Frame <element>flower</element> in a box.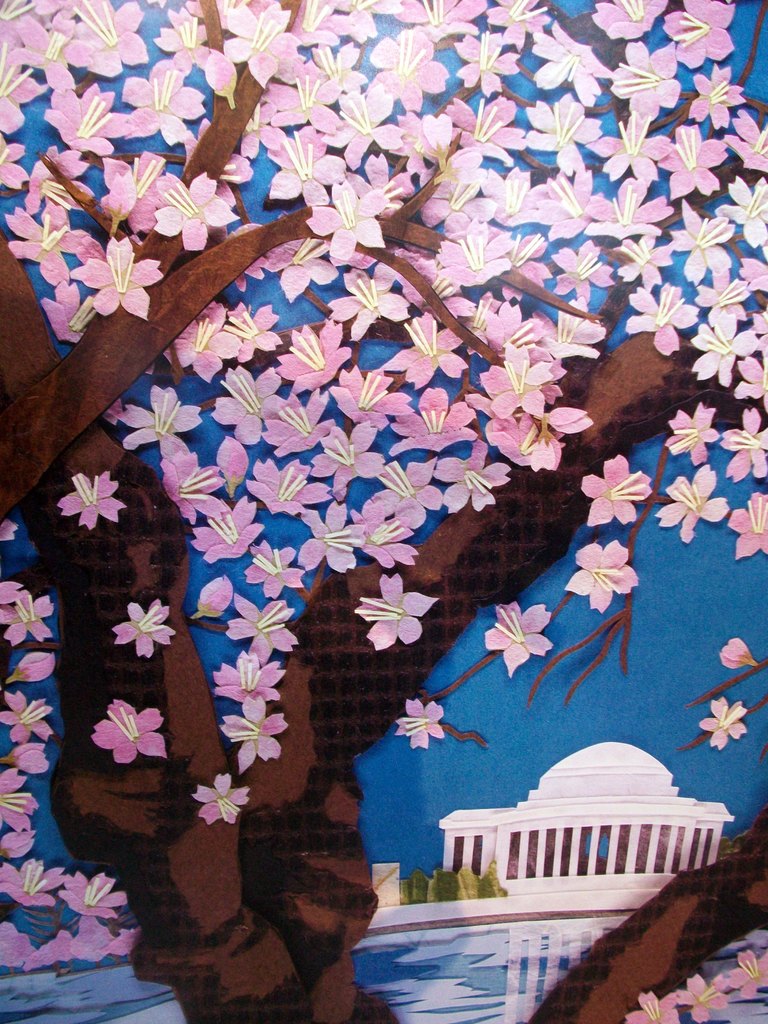
bbox=(86, 691, 163, 764).
